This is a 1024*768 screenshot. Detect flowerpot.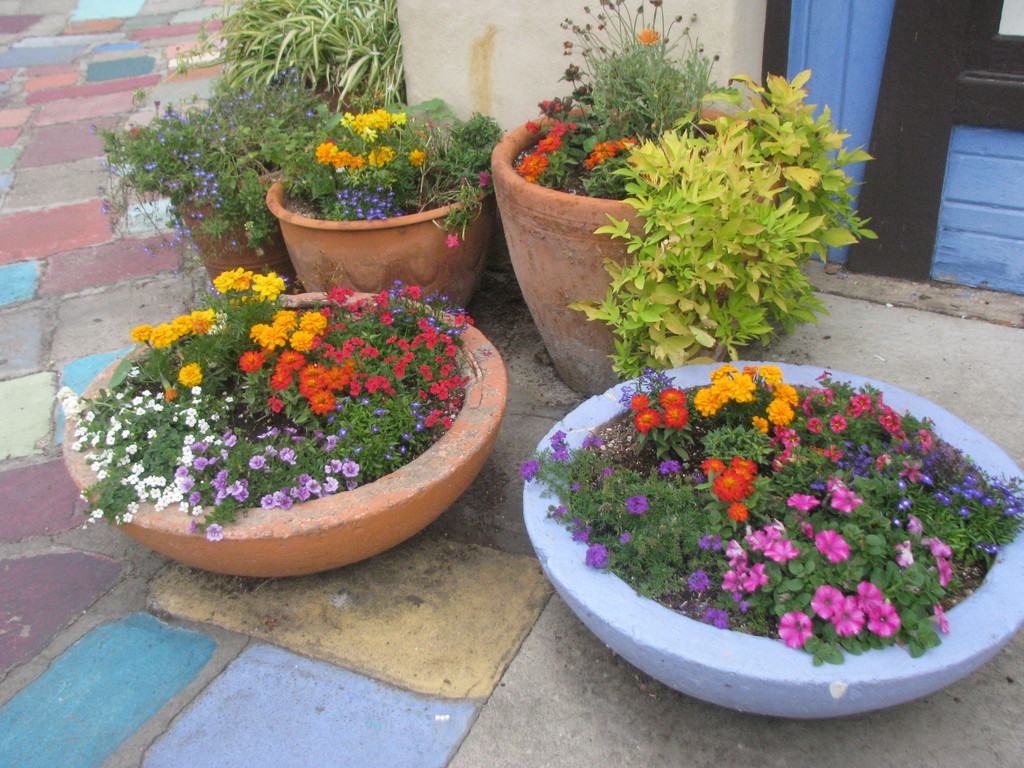
(485,100,790,401).
